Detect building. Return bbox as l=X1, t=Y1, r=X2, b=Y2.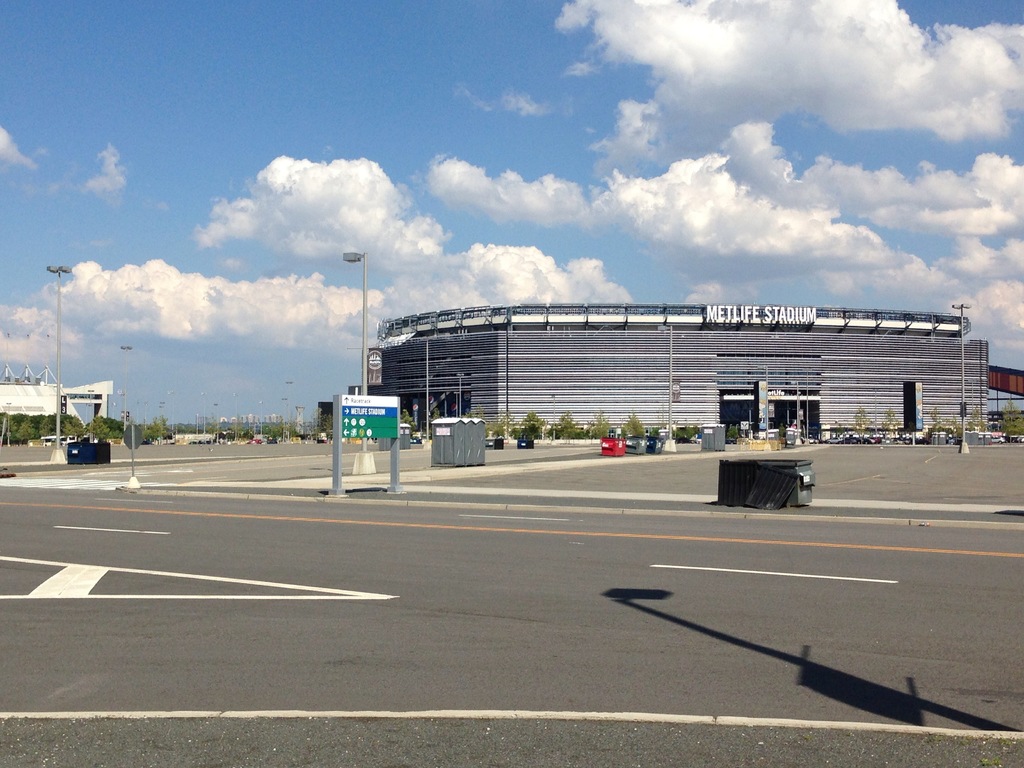
l=348, t=304, r=989, b=437.
